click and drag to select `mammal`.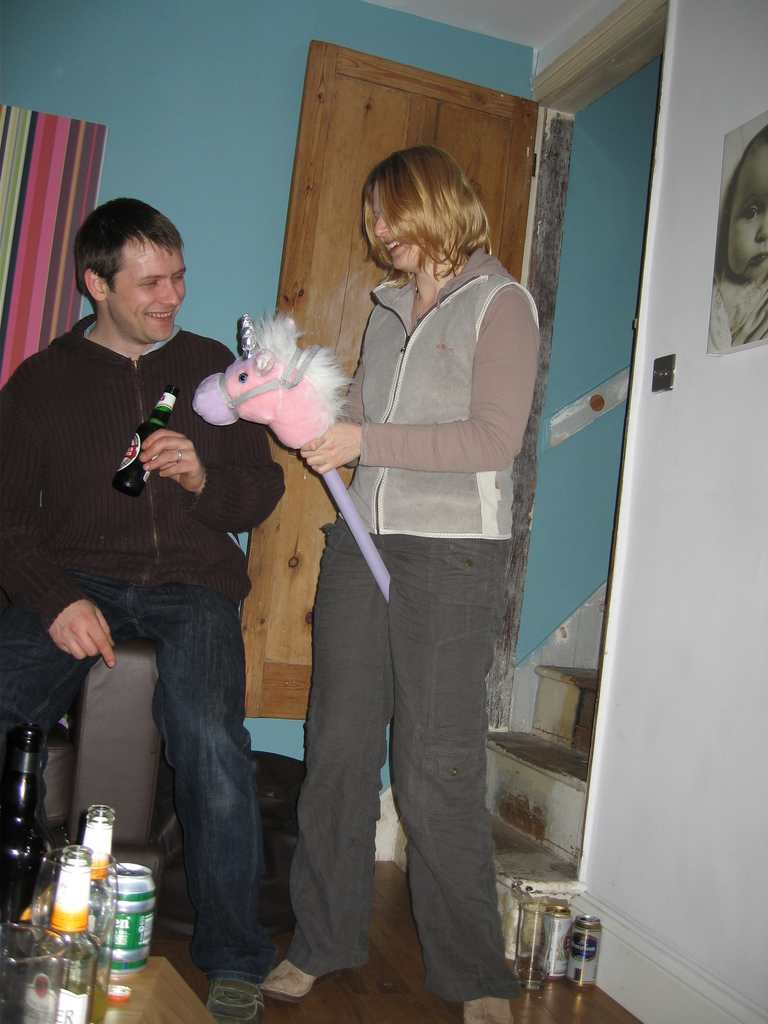
Selection: bbox=[702, 131, 767, 351].
